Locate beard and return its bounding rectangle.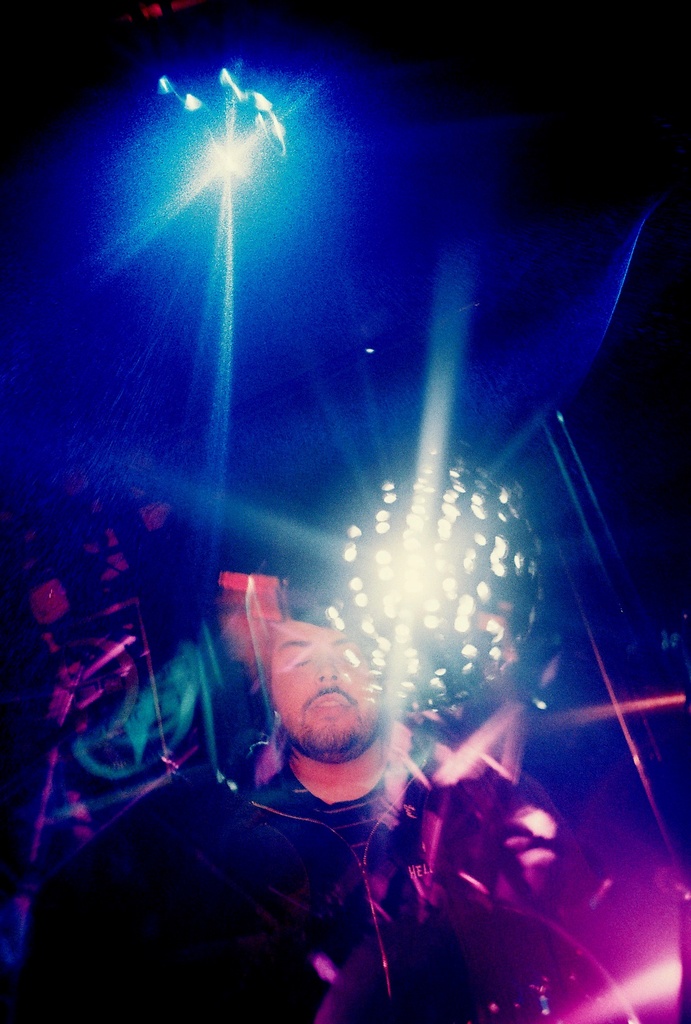
x1=278 y1=710 x2=383 y2=767.
